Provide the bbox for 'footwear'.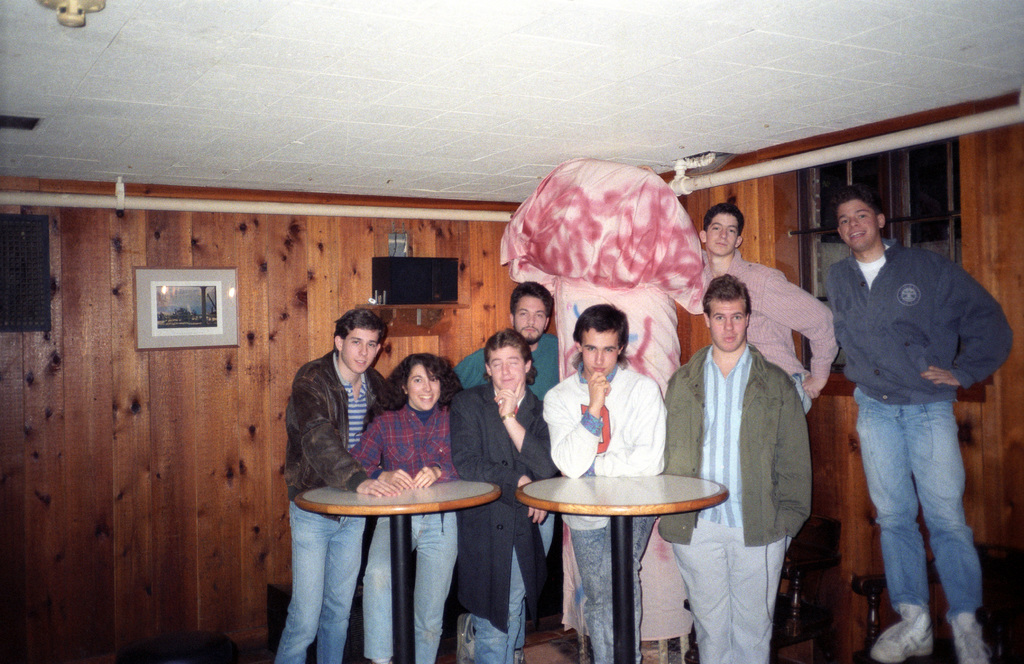
872 603 934 663.
